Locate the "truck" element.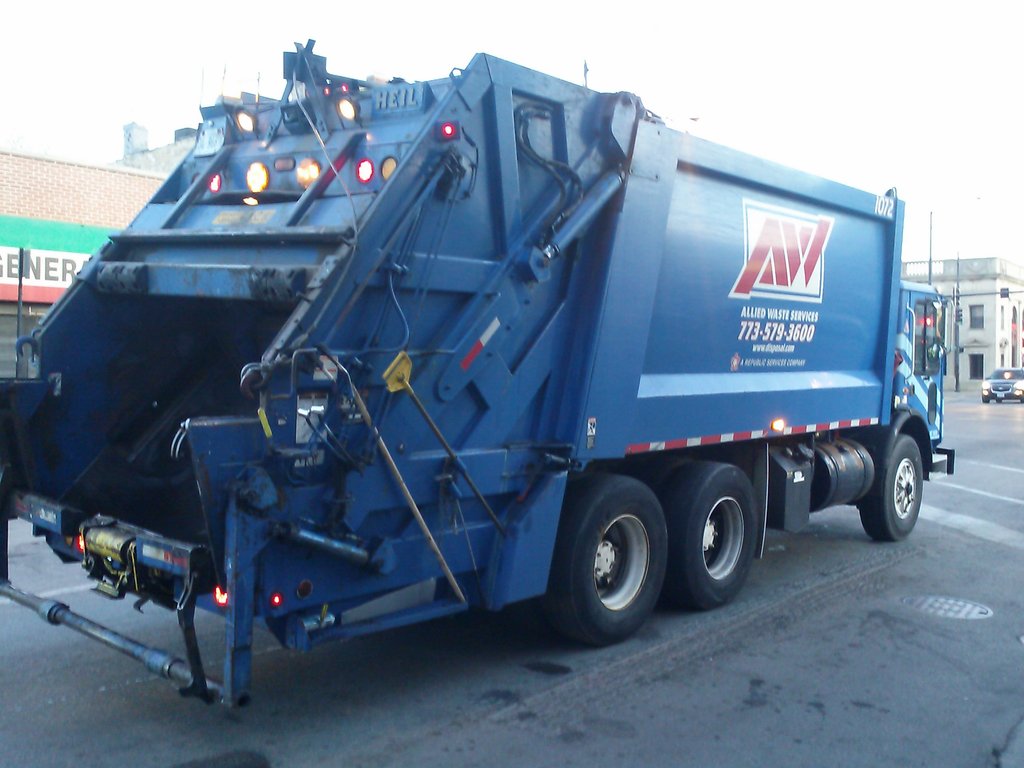
Element bbox: detection(8, 53, 957, 703).
